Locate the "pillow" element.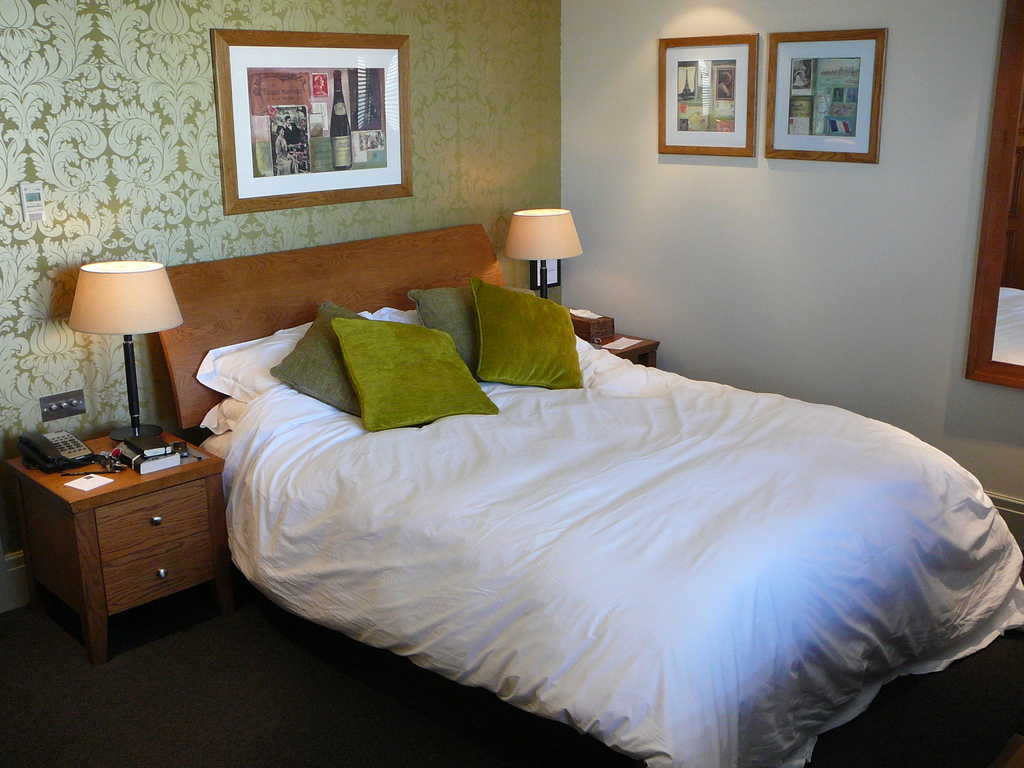
Element bbox: pyautogui.locateOnScreen(193, 306, 404, 400).
